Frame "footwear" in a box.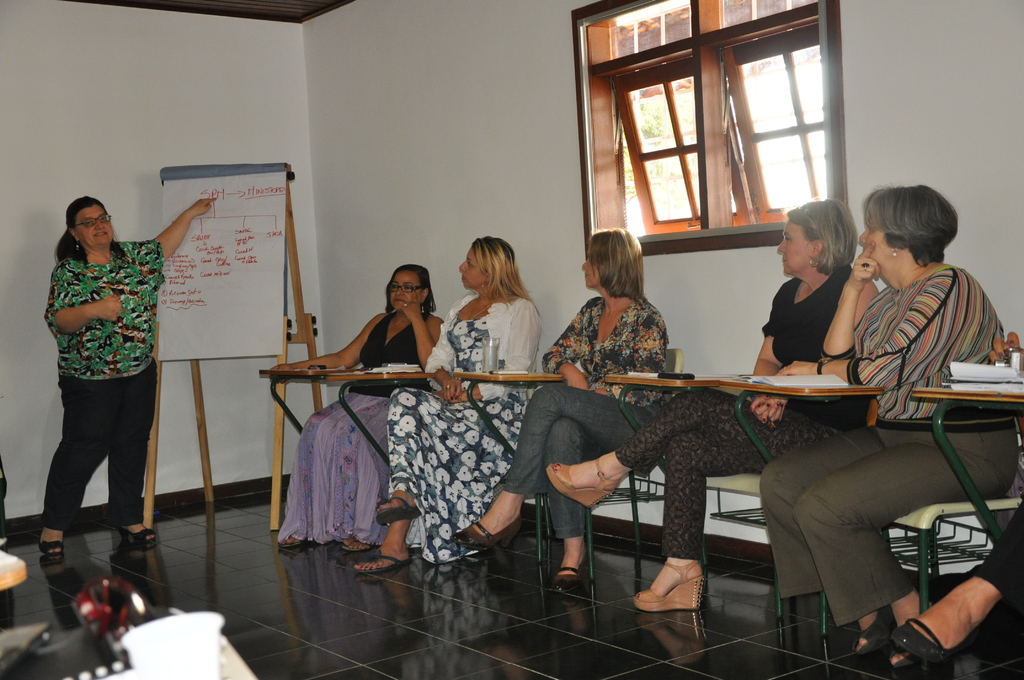
(452,518,524,551).
